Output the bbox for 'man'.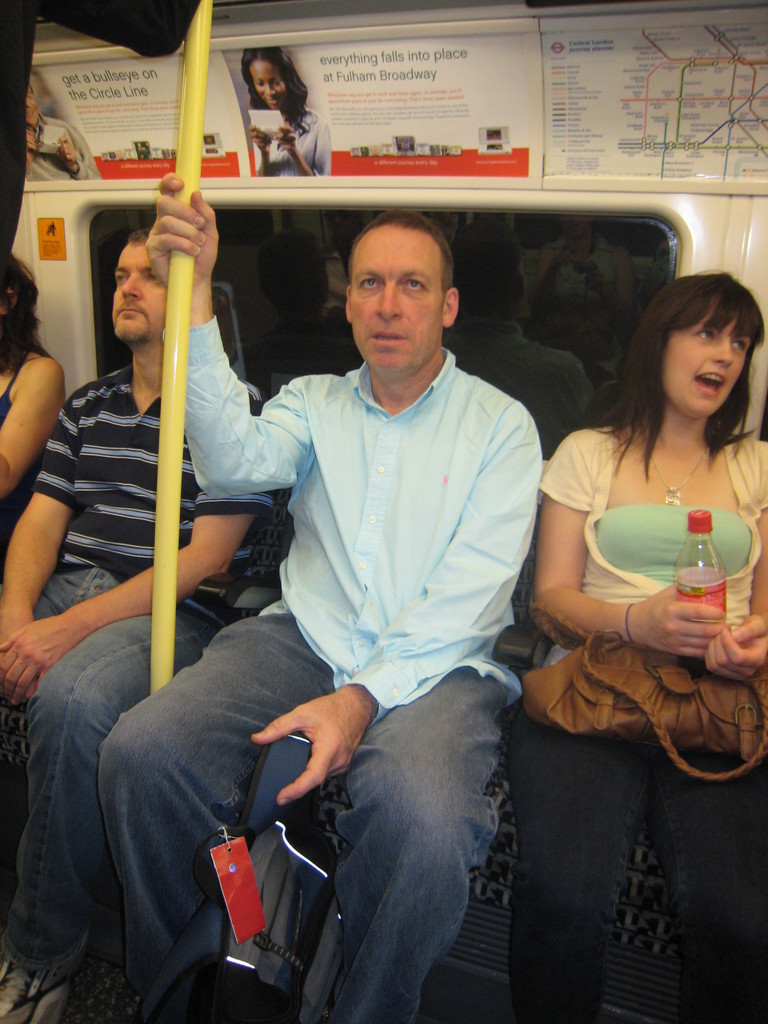
{"left": 0, "top": 225, "right": 274, "bottom": 1004}.
